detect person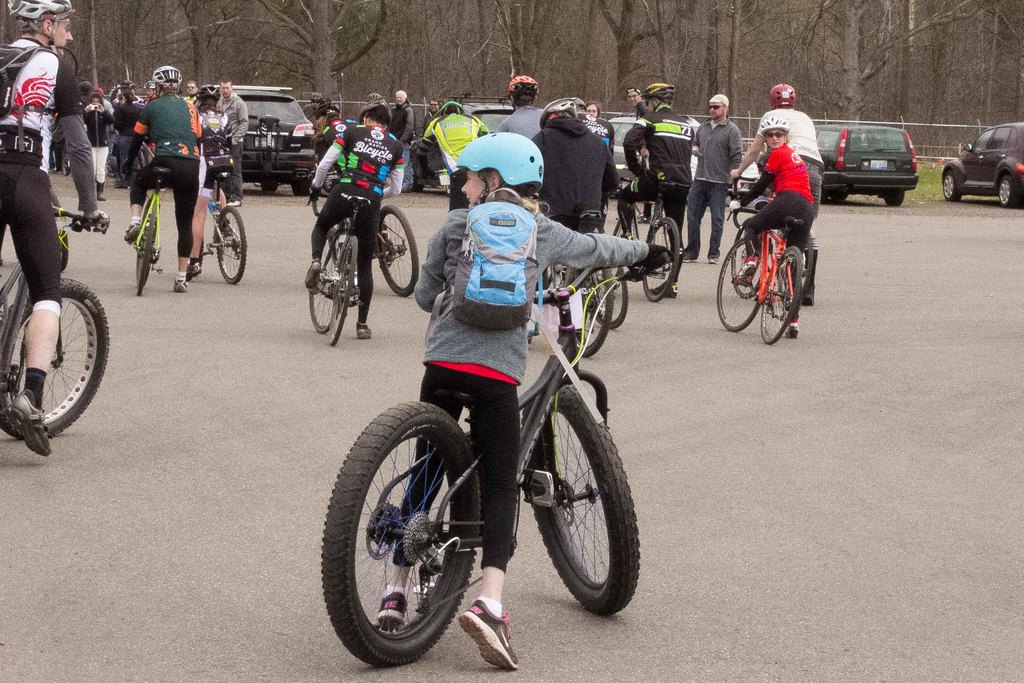
493, 72, 544, 143
